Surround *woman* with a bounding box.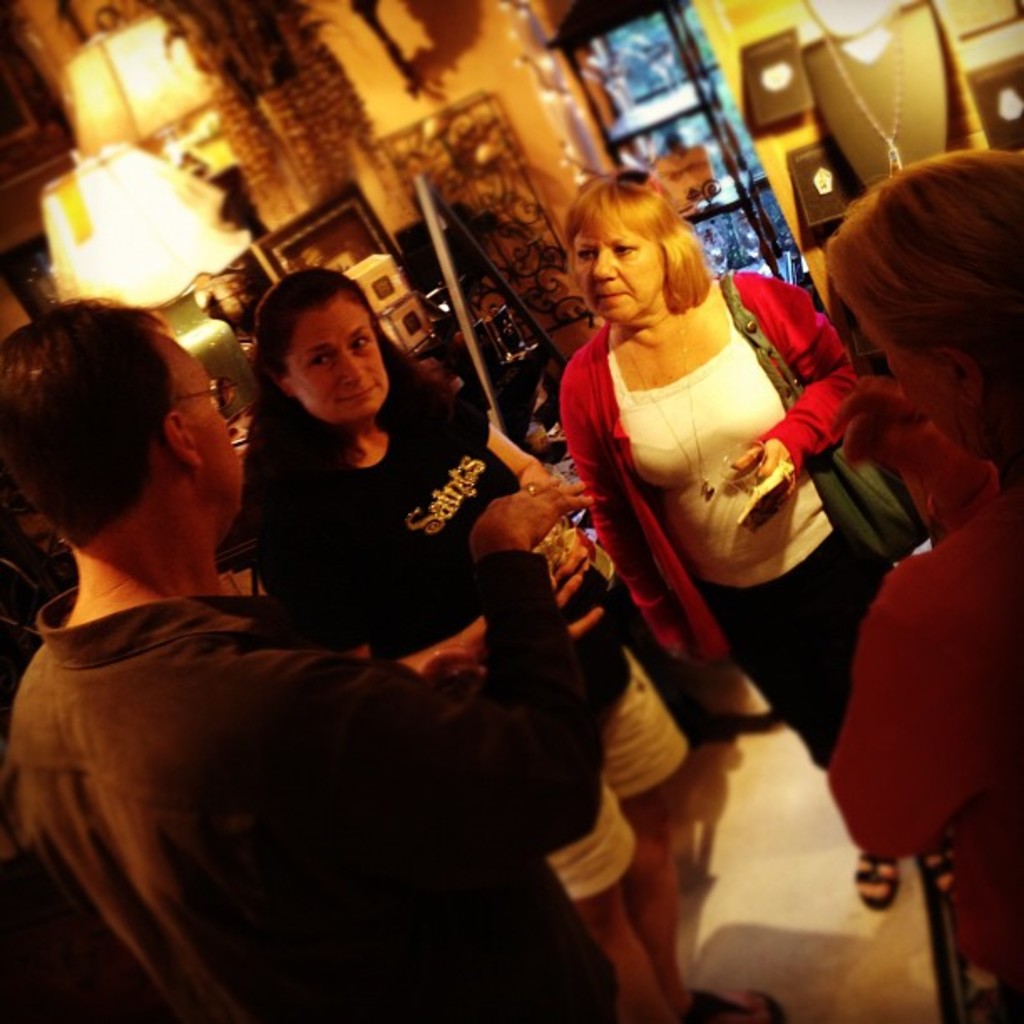
box=[812, 142, 1022, 1022].
